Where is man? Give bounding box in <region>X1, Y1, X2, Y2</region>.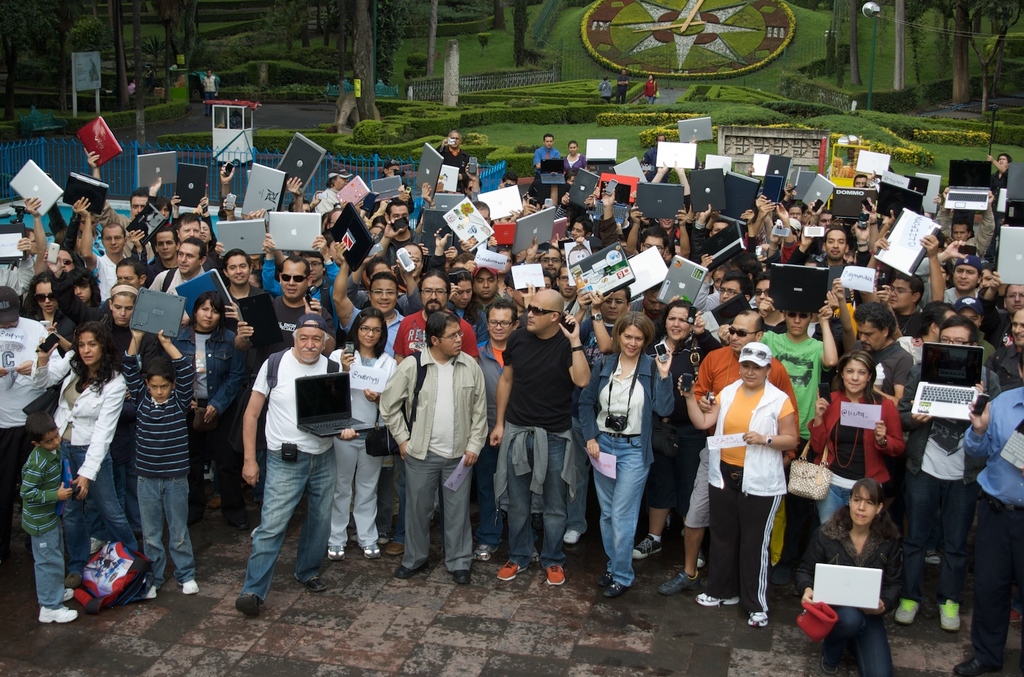
<region>621, 203, 690, 269</region>.
